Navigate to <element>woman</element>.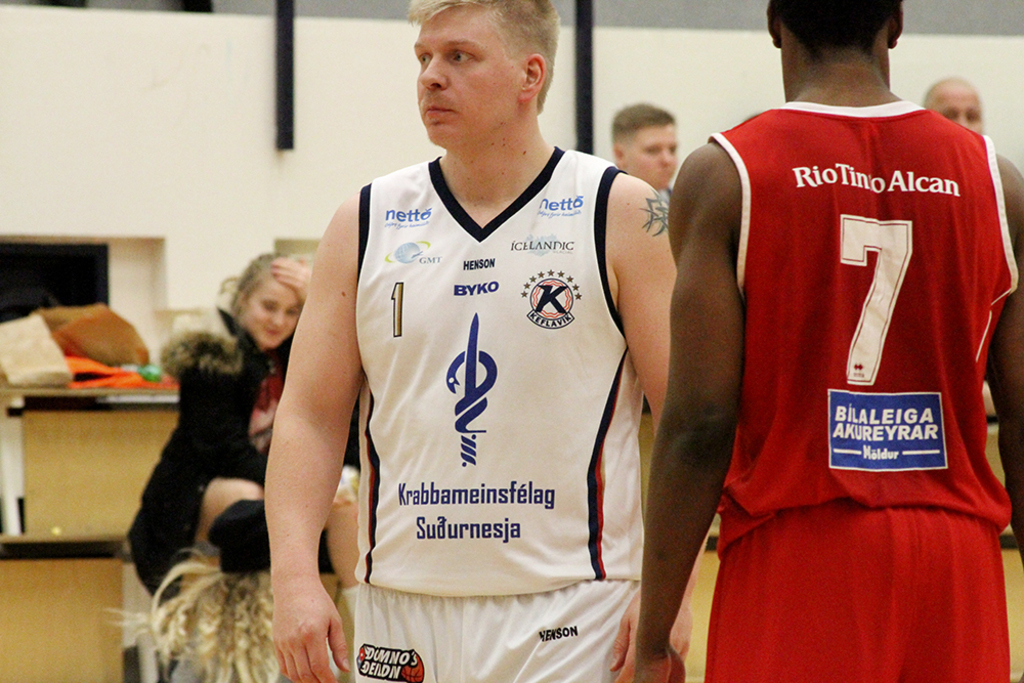
Navigation target: (125,247,296,642).
